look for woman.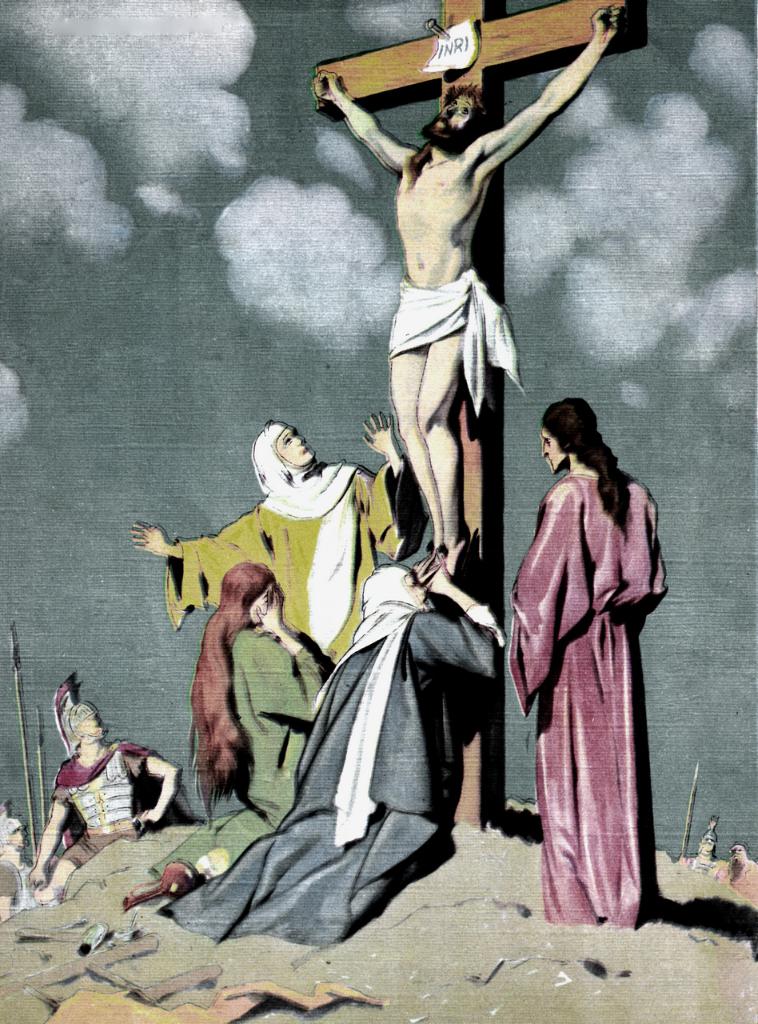
Found: 126/410/431/663.
